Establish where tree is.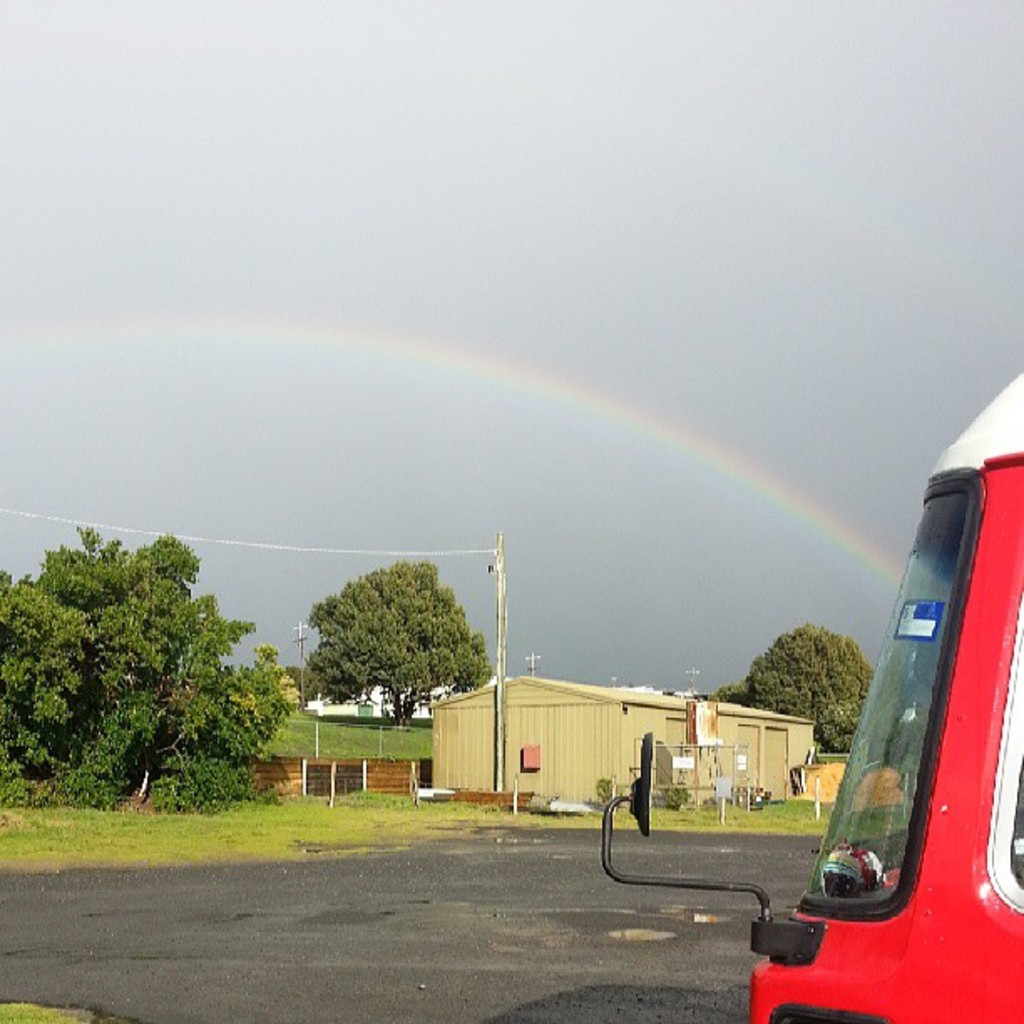
Established at 300,559,494,719.
